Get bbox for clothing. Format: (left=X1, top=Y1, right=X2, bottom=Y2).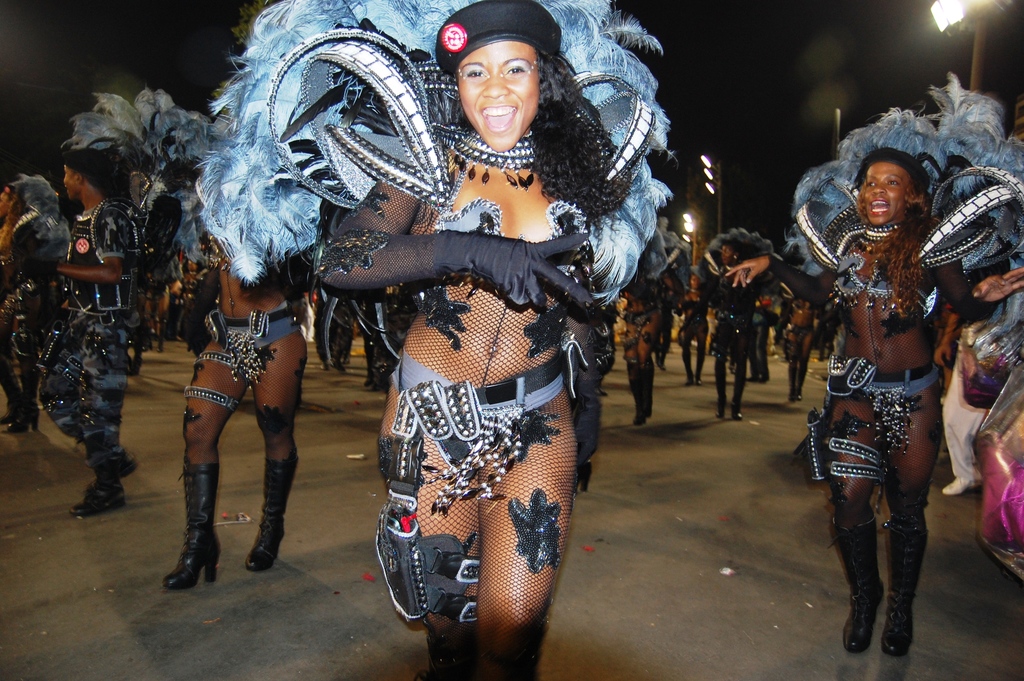
(left=0, top=201, right=67, bottom=405).
